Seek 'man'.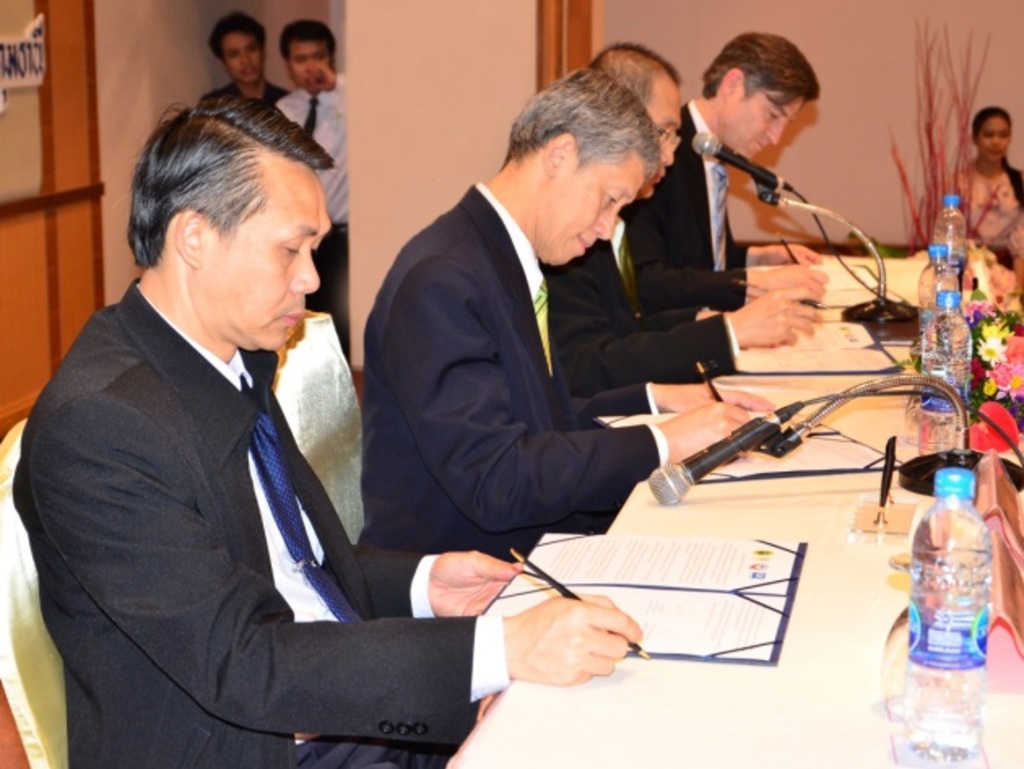
619,28,831,317.
